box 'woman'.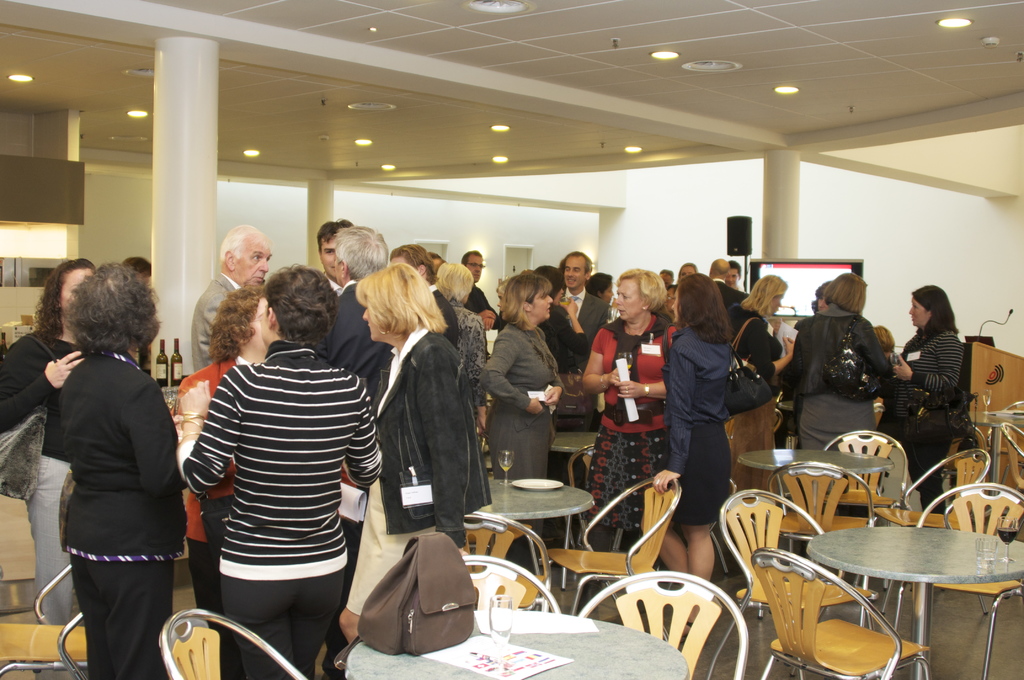
locate(582, 266, 681, 547).
